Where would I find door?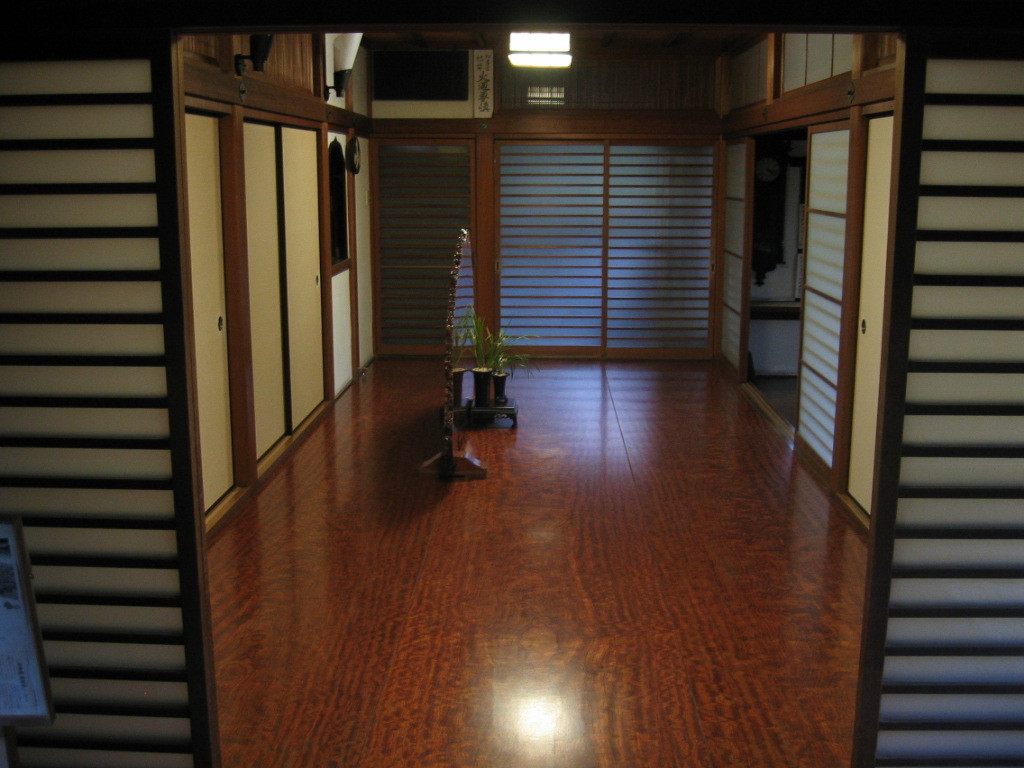
At <bbox>843, 115, 896, 508</bbox>.
